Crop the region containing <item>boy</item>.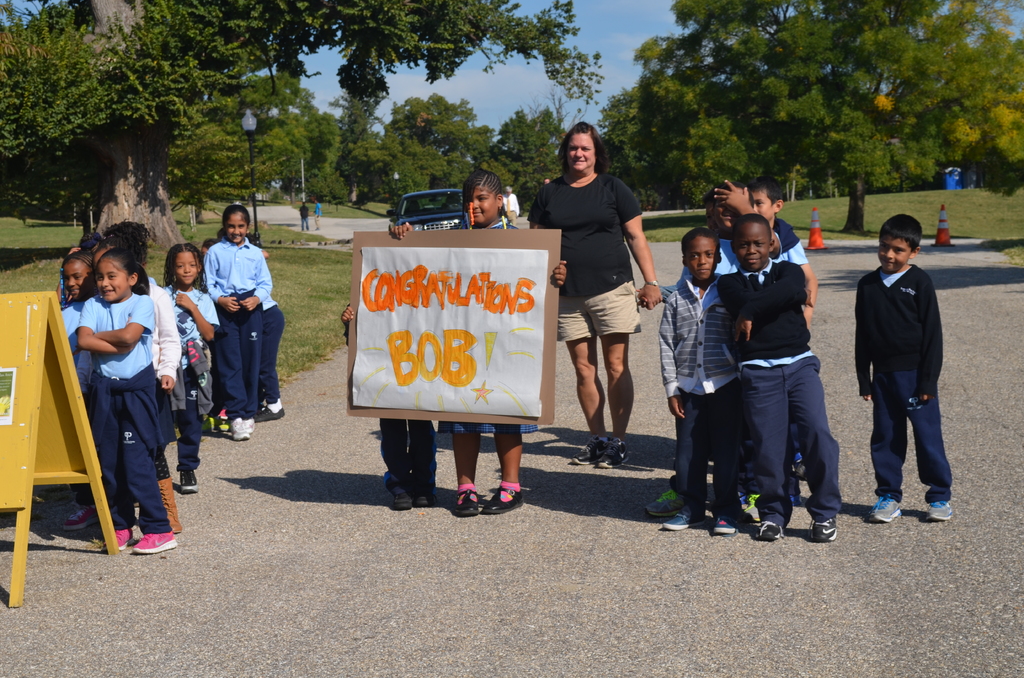
Crop region: rect(744, 170, 825, 314).
